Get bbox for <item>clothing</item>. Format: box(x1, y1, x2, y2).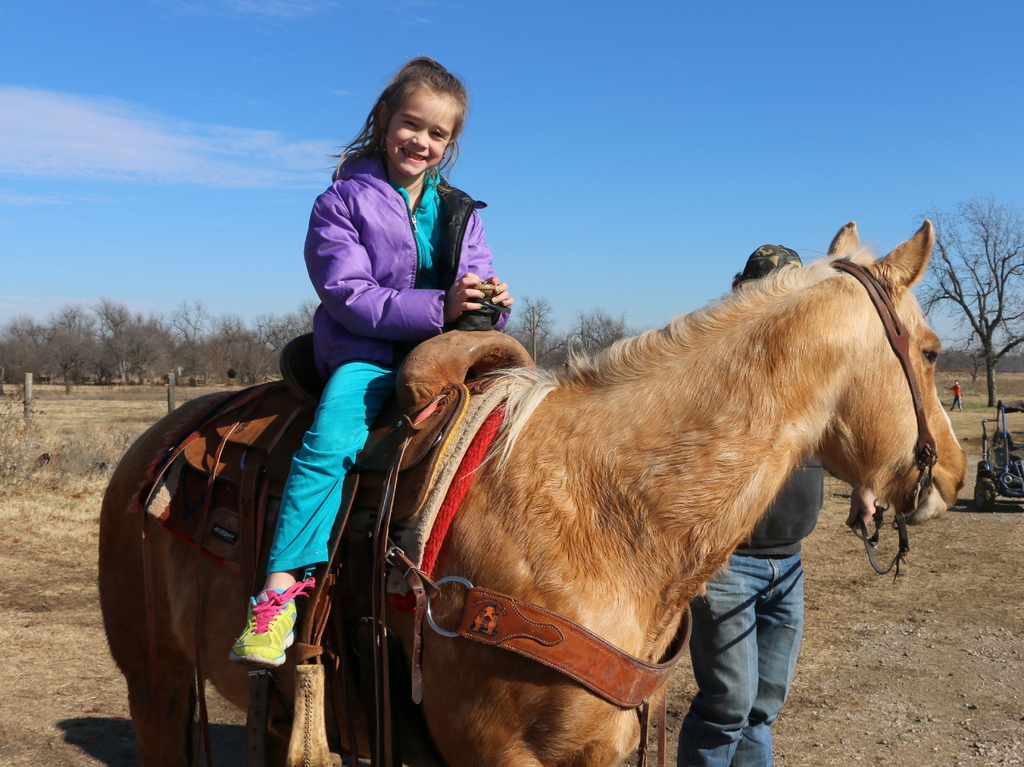
box(280, 131, 502, 368).
